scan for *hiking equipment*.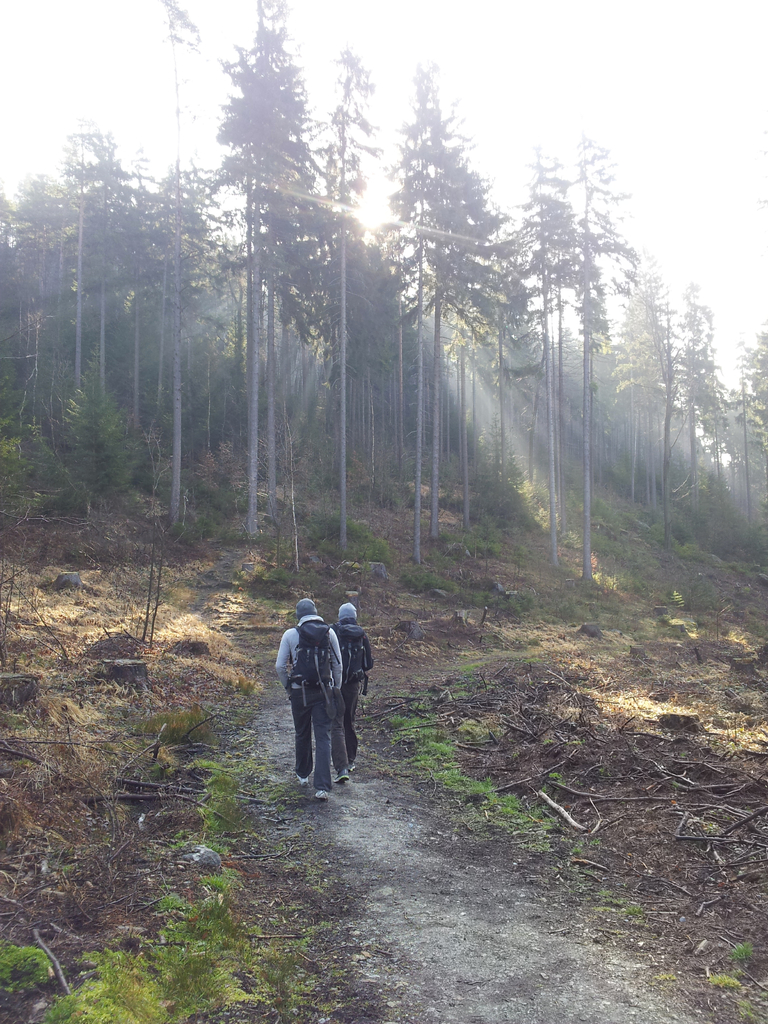
Scan result: bbox=[286, 620, 337, 707].
